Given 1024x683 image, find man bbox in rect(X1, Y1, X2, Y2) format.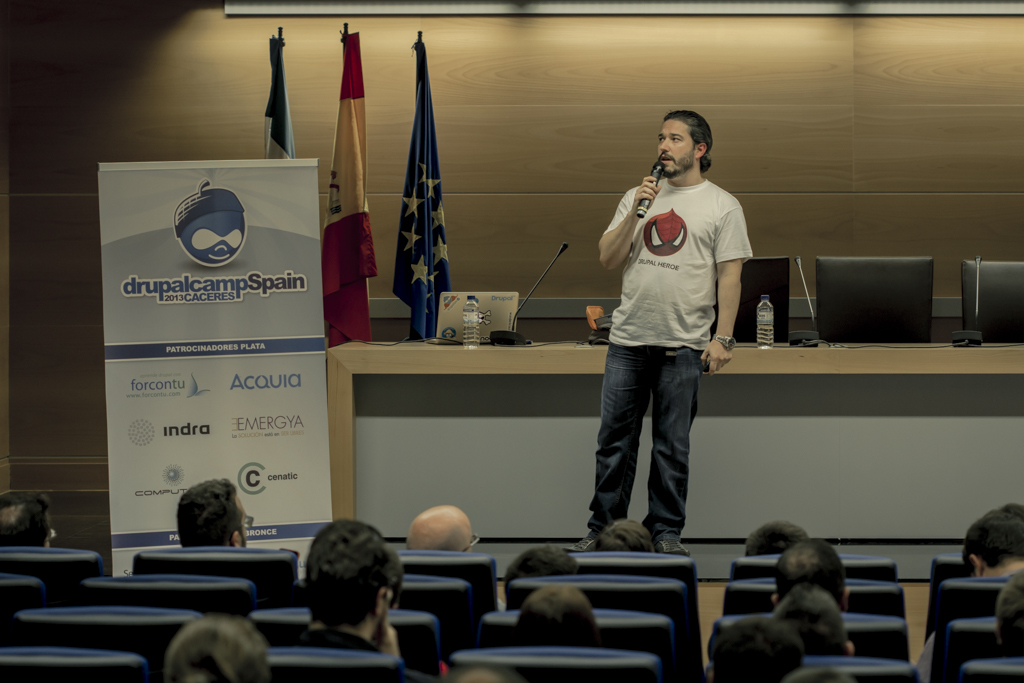
rect(580, 113, 763, 558).
